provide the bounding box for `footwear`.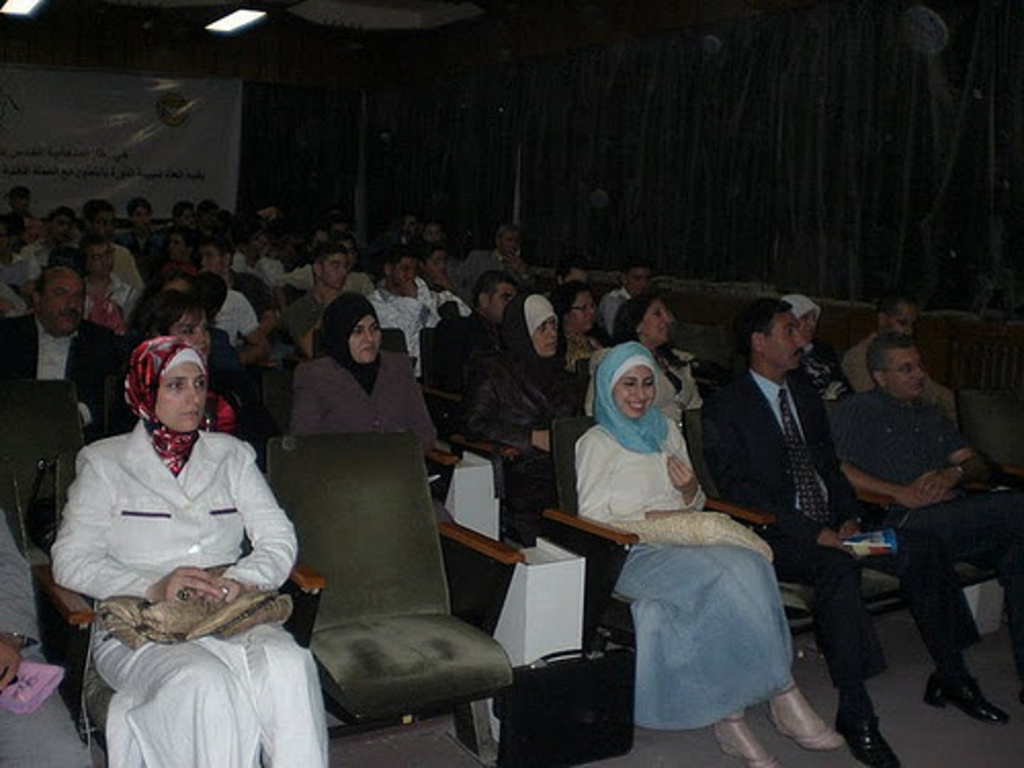
box=[713, 713, 780, 766].
